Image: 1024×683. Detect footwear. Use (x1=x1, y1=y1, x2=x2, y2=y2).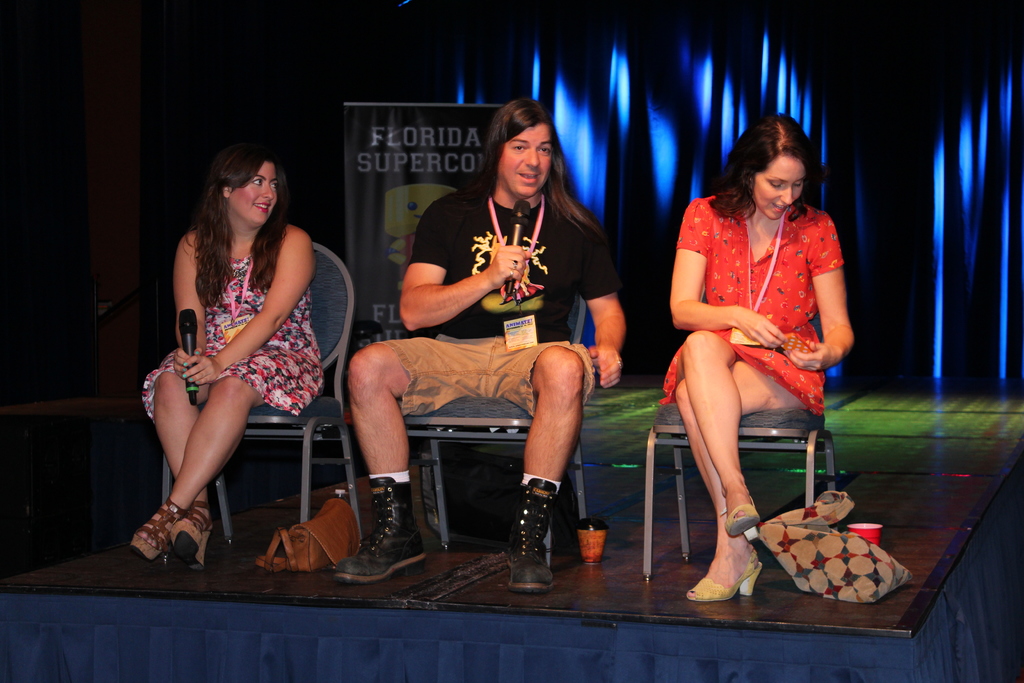
(x1=167, y1=499, x2=214, y2=569).
